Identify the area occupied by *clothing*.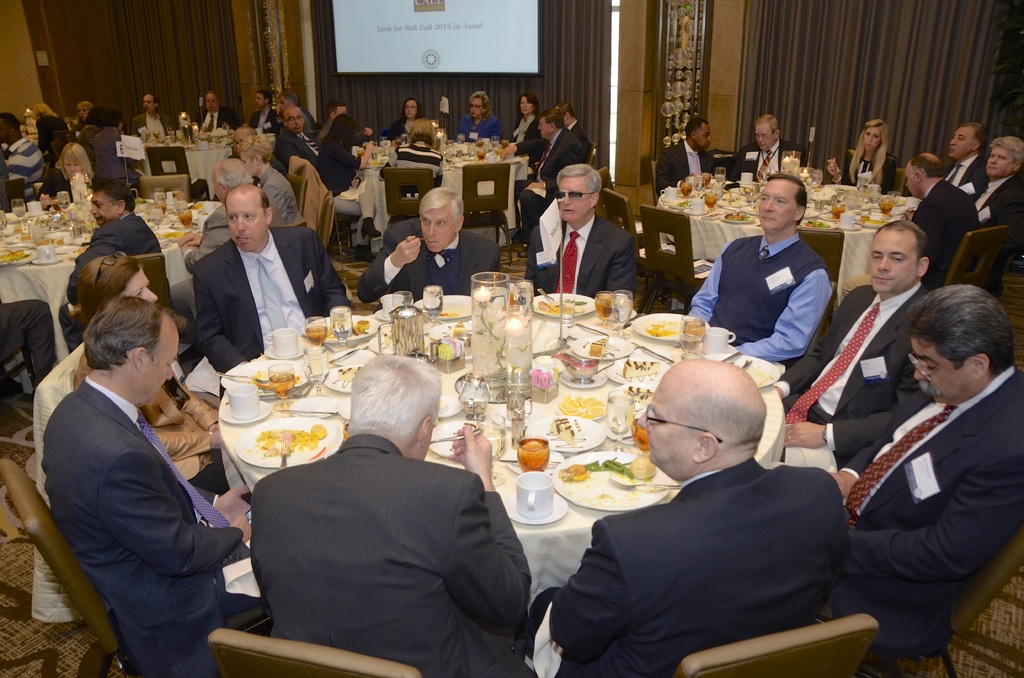
Area: left=948, top=154, right=988, bottom=192.
